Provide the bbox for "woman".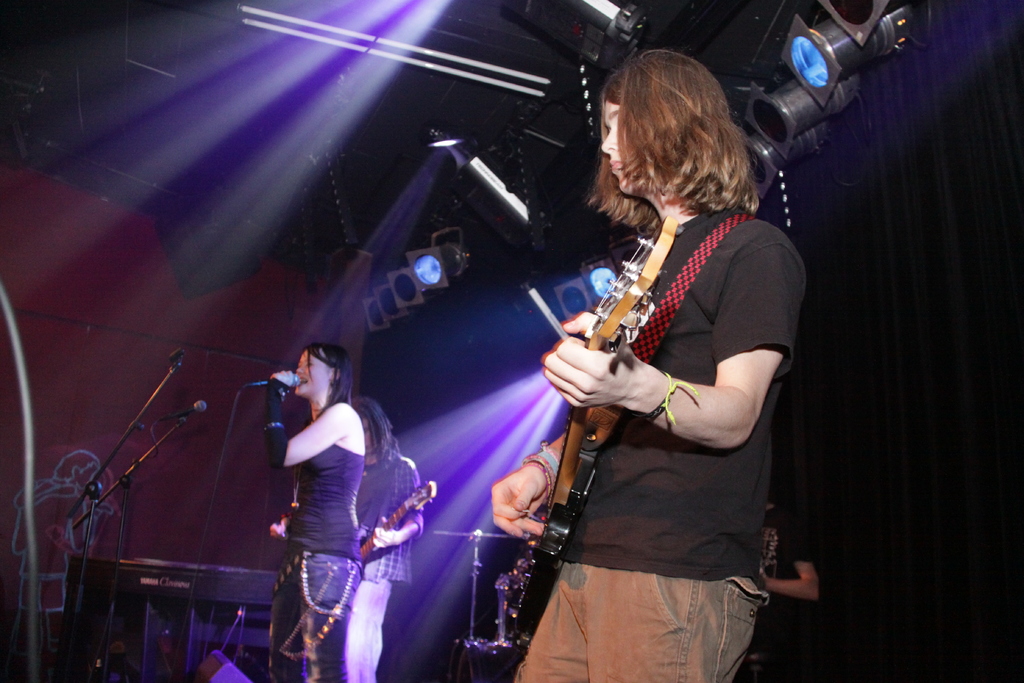
(x1=260, y1=344, x2=367, y2=682).
